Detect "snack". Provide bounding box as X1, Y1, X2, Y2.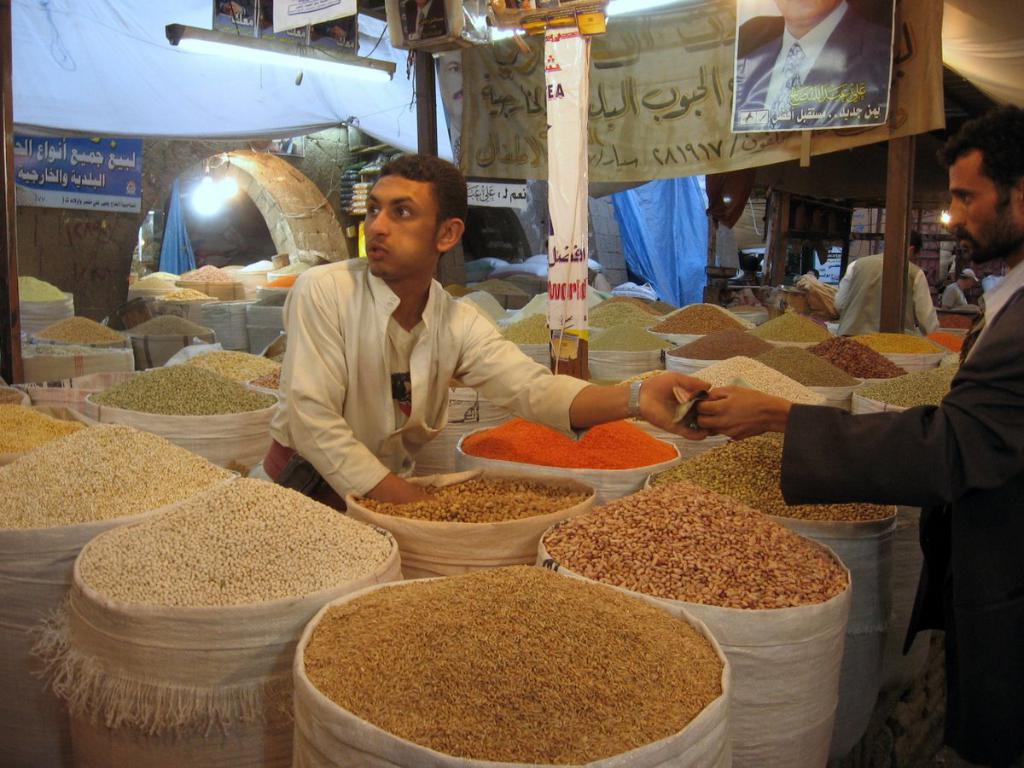
752, 349, 857, 401.
